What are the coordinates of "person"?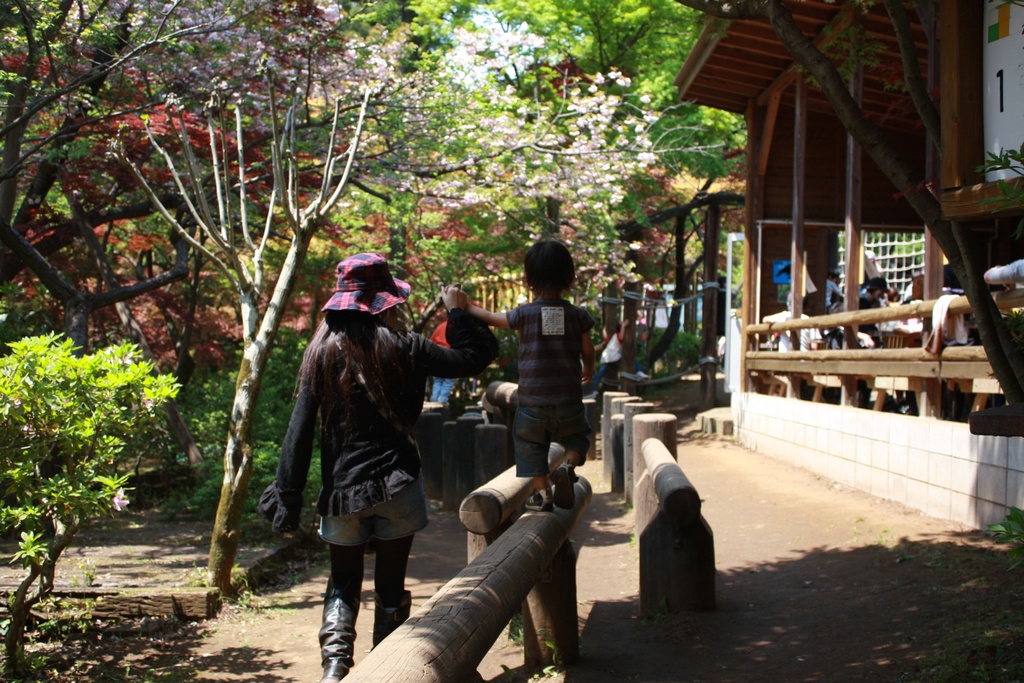
[441, 239, 597, 515].
